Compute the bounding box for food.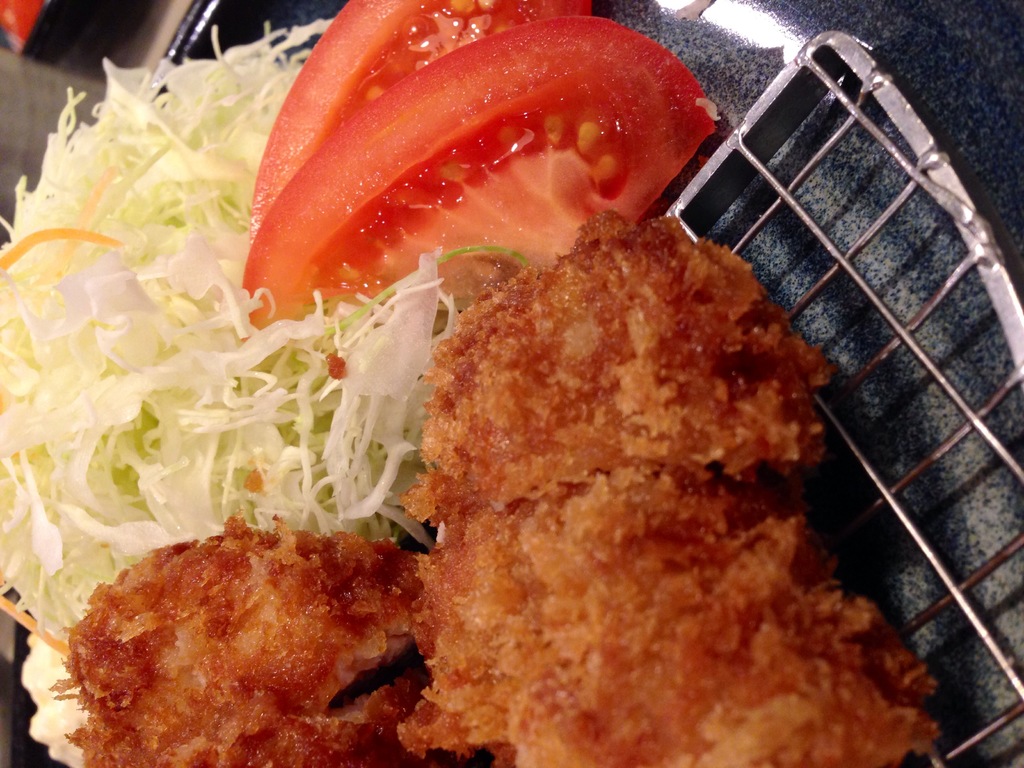
locate(52, 520, 444, 750).
